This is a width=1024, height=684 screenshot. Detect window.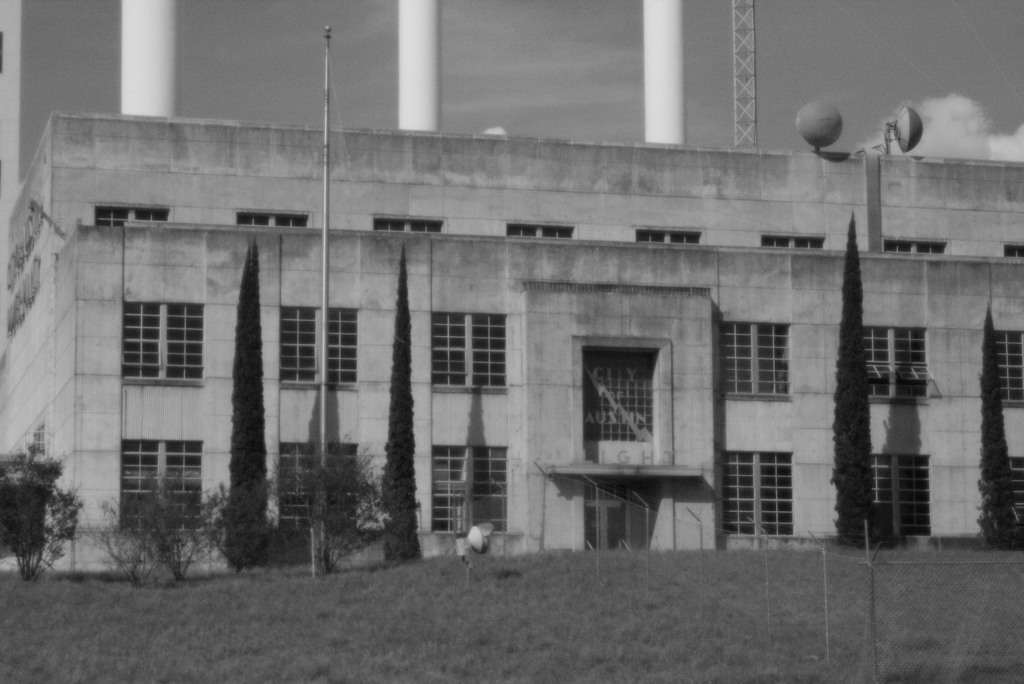
<box>998,236,1023,259</box>.
